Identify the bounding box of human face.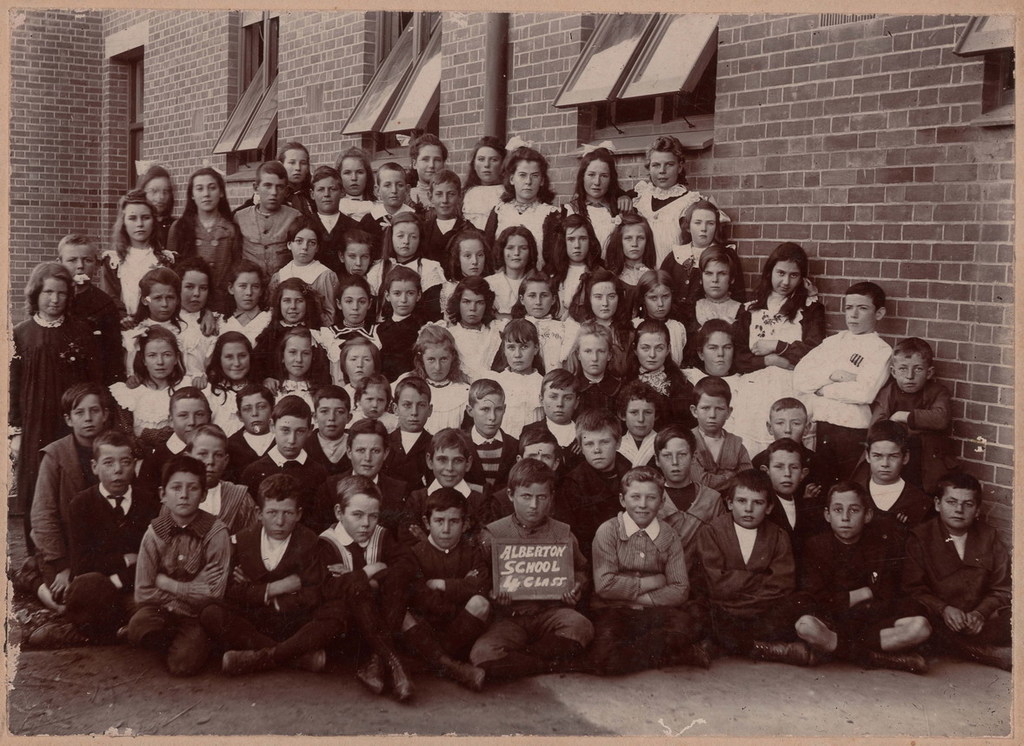
locate(63, 246, 95, 270).
